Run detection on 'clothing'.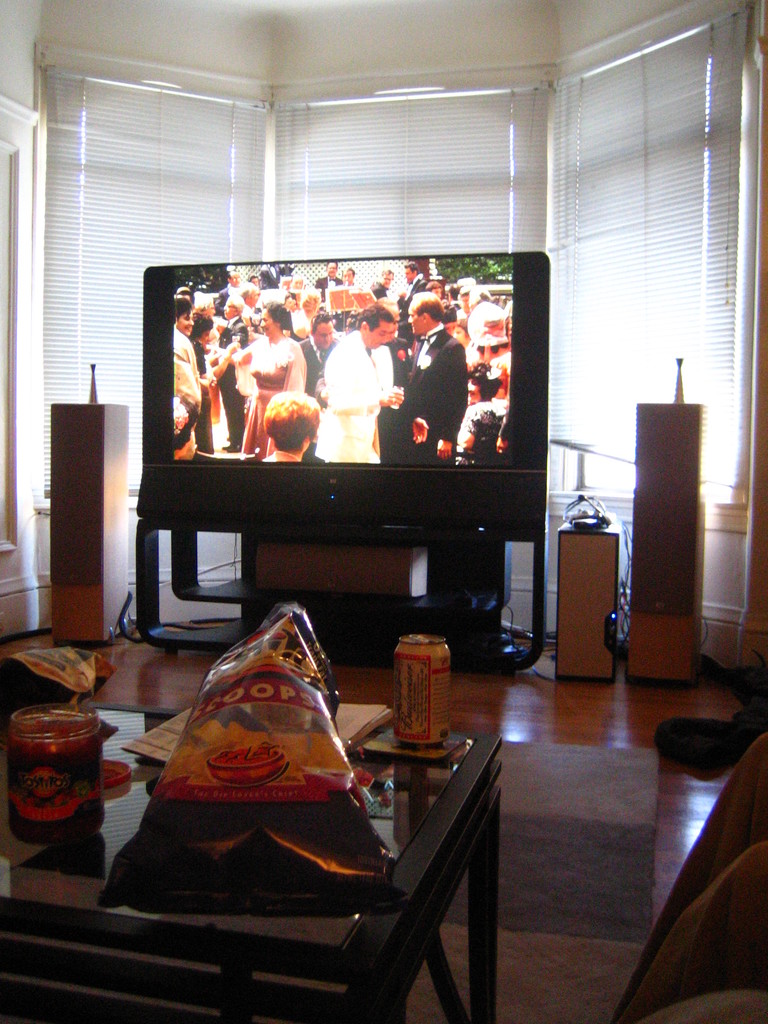
Result: [219, 365, 243, 442].
